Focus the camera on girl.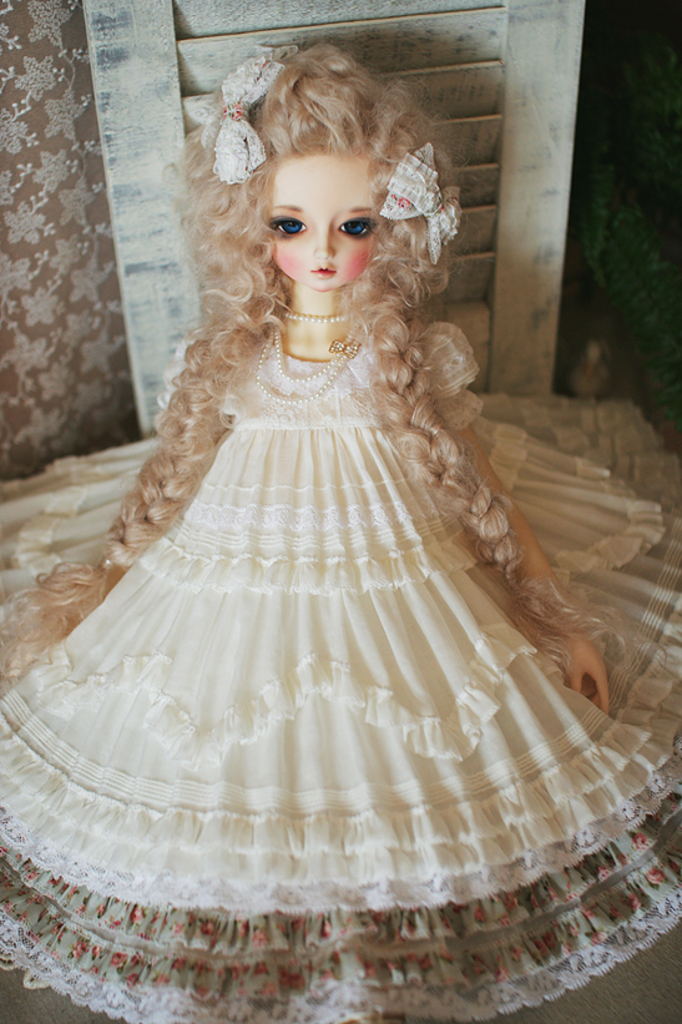
Focus region: x1=0 y1=36 x2=681 y2=1023.
